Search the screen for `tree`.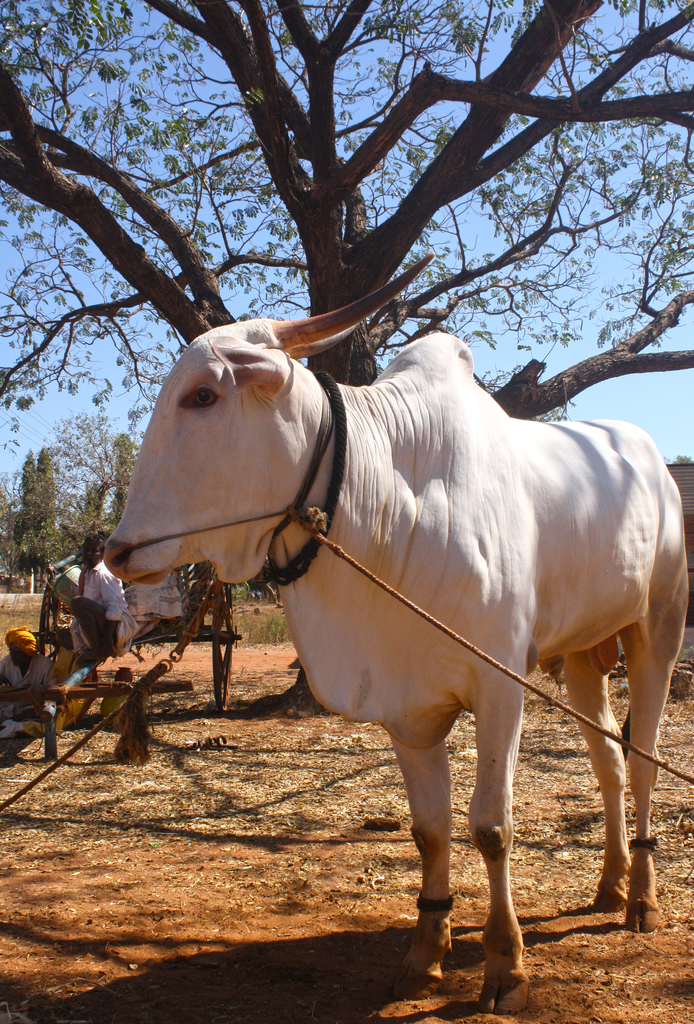
Found at {"x1": 90, "y1": 426, "x2": 146, "y2": 528}.
